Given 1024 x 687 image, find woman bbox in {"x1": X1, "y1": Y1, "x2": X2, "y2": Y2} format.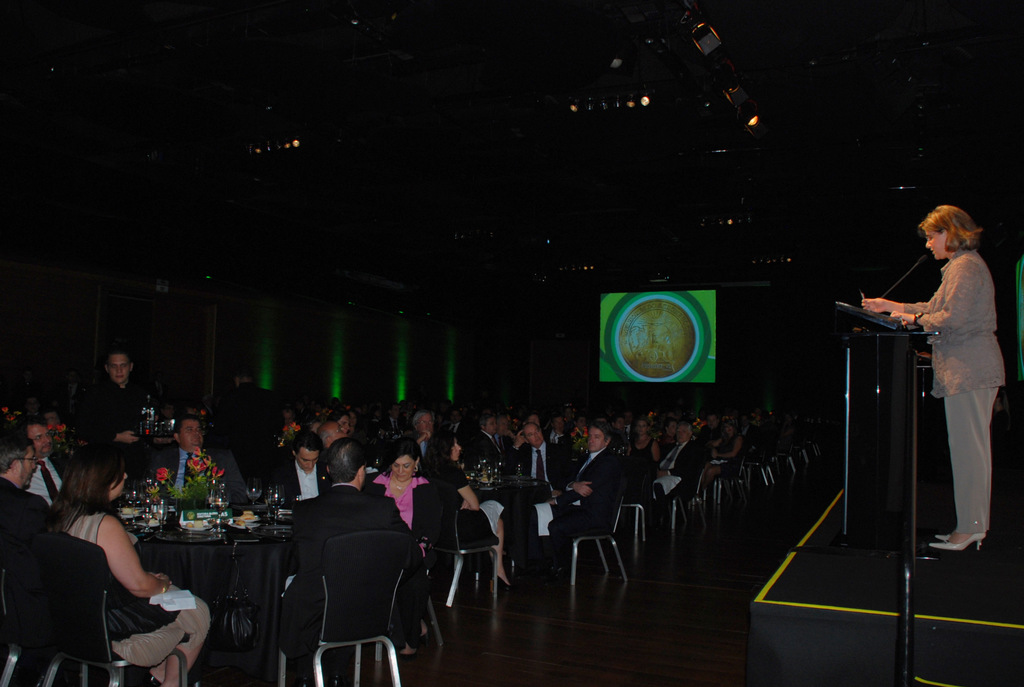
{"x1": 374, "y1": 441, "x2": 431, "y2": 525}.
